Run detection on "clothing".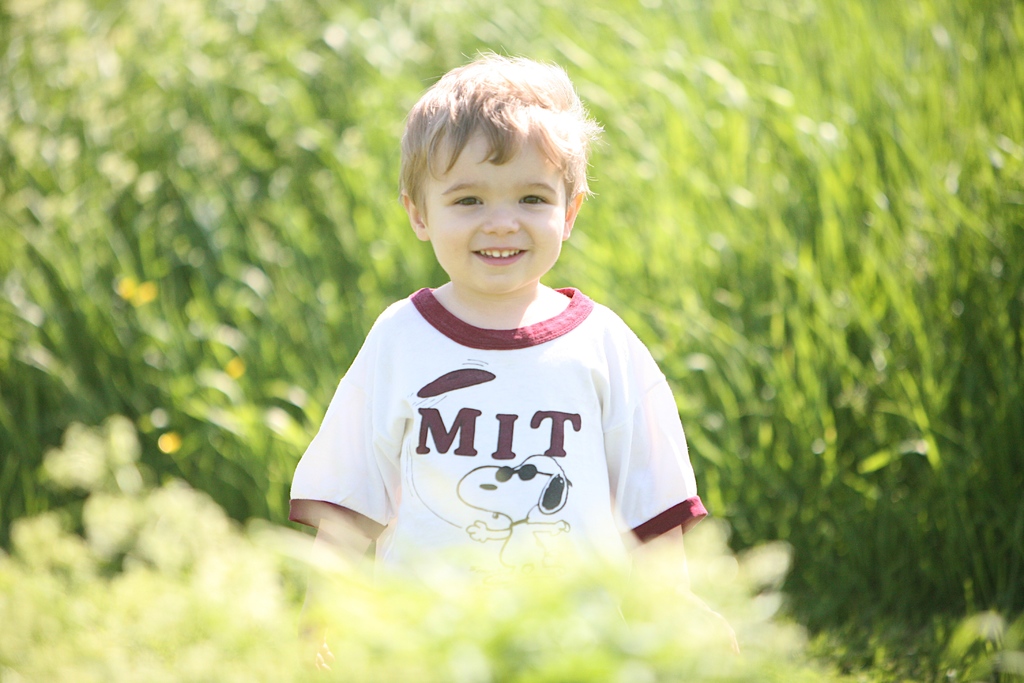
Result: rect(289, 258, 712, 597).
